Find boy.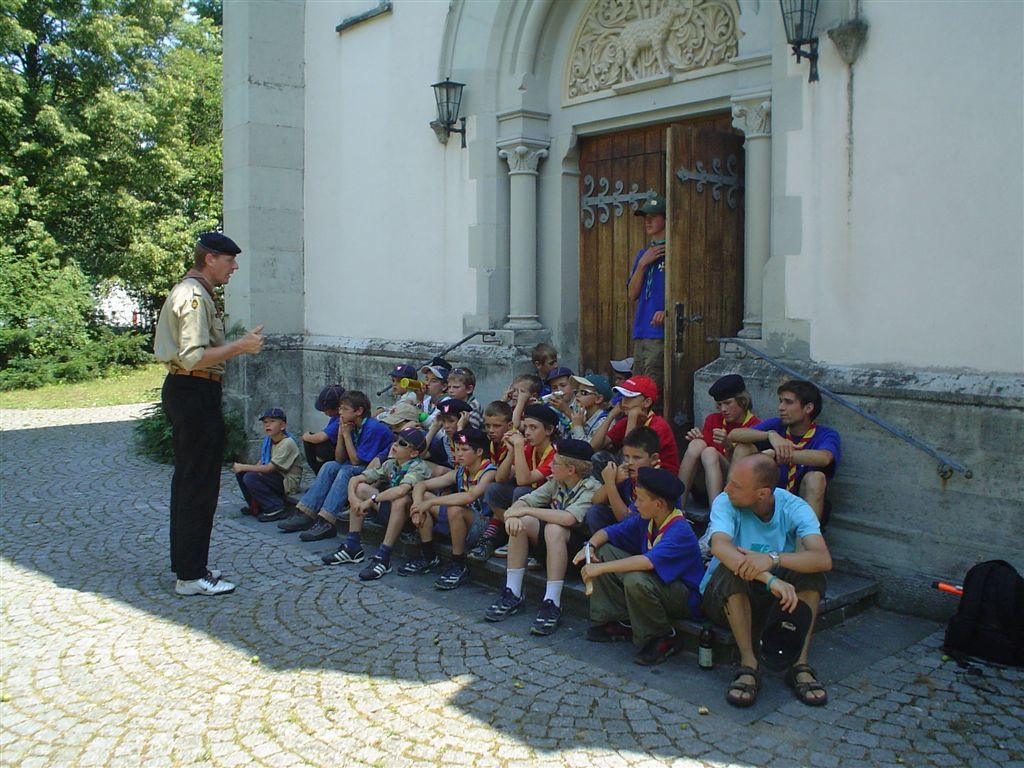
(x1=585, y1=373, x2=680, y2=502).
